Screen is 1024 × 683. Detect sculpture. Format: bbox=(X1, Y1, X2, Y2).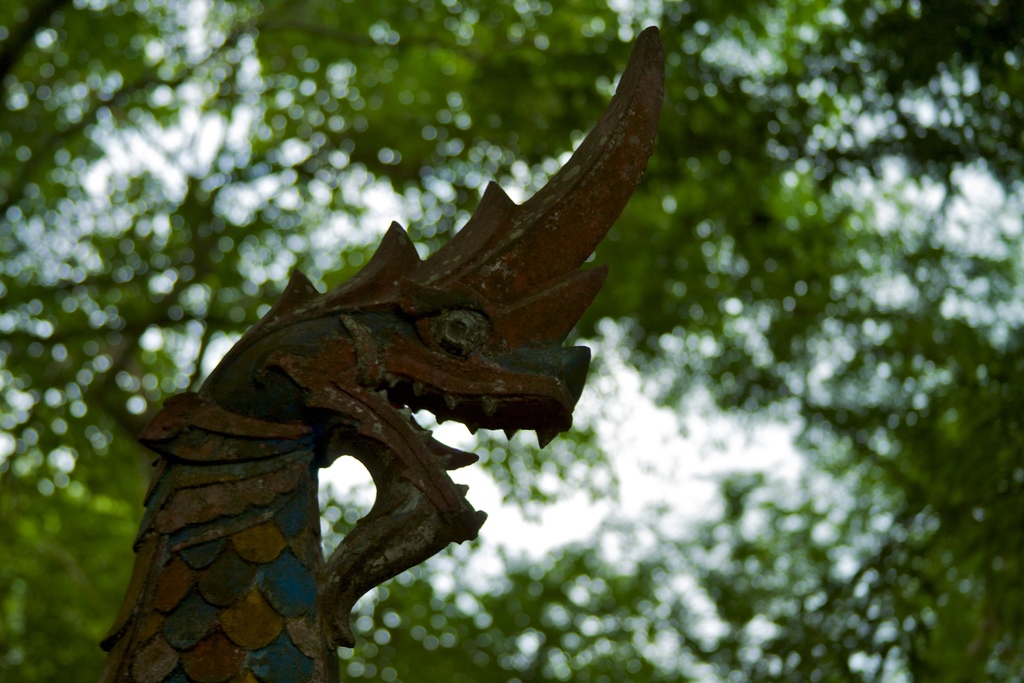
bbox=(123, 42, 693, 650).
